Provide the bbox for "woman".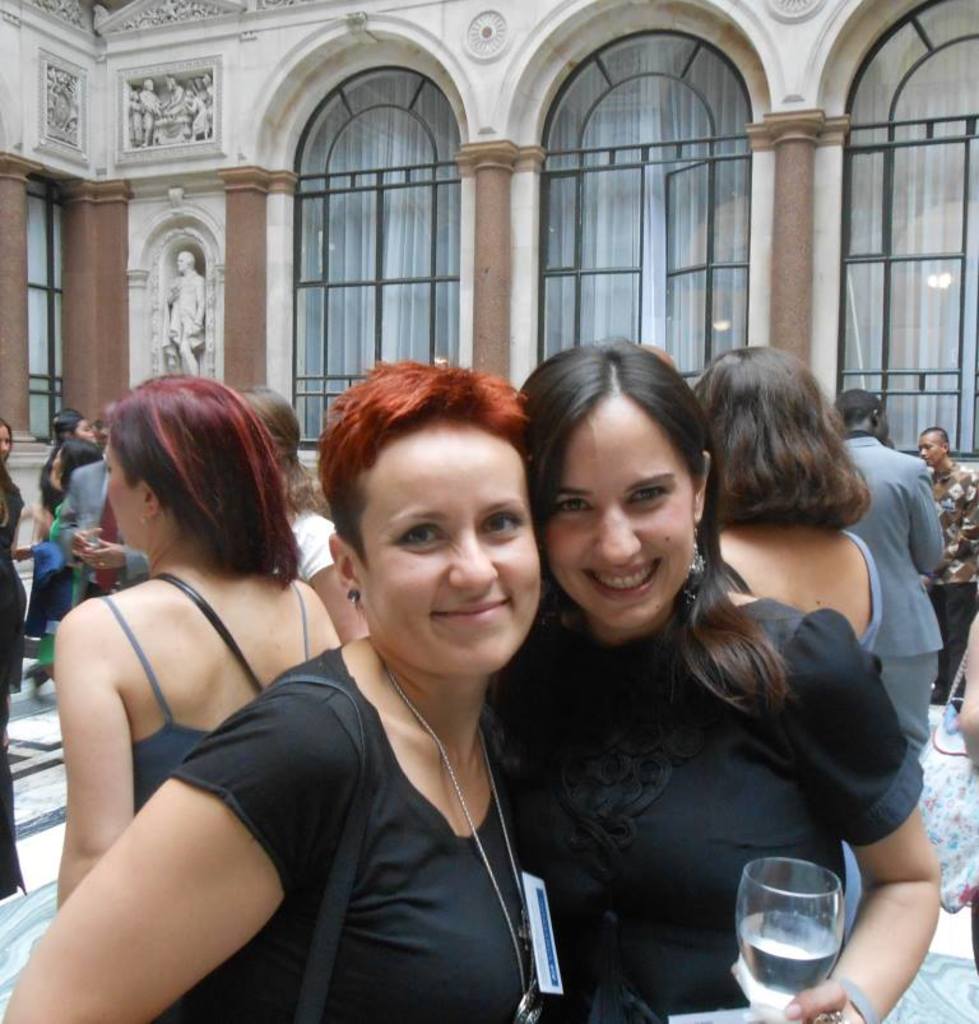
pyautogui.locateOnScreen(5, 361, 563, 1023).
